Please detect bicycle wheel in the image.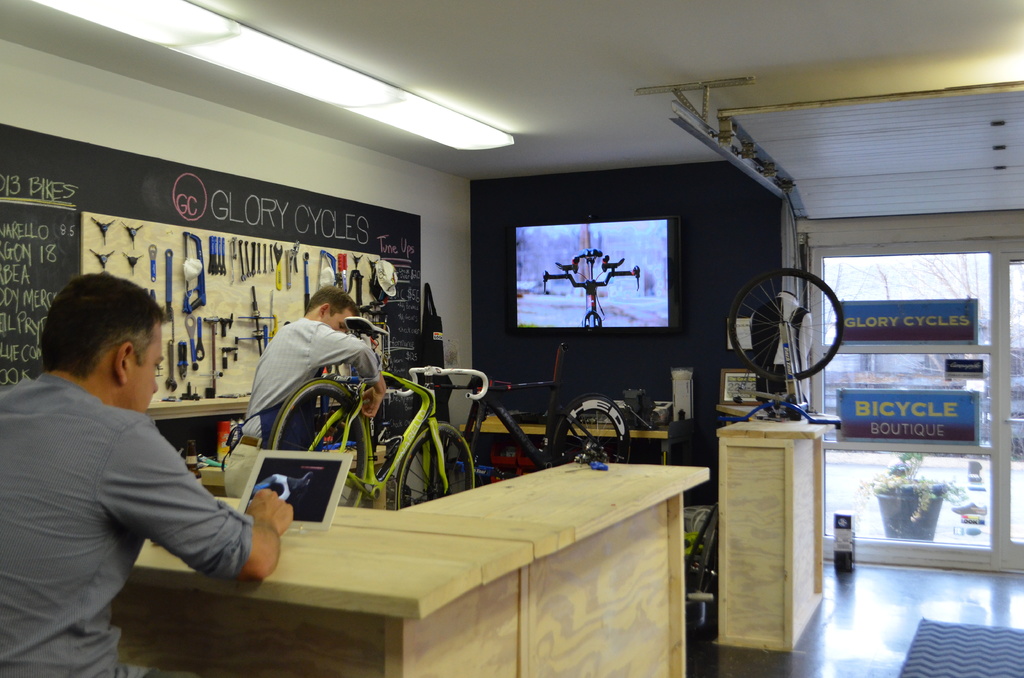
bbox(548, 389, 637, 467).
